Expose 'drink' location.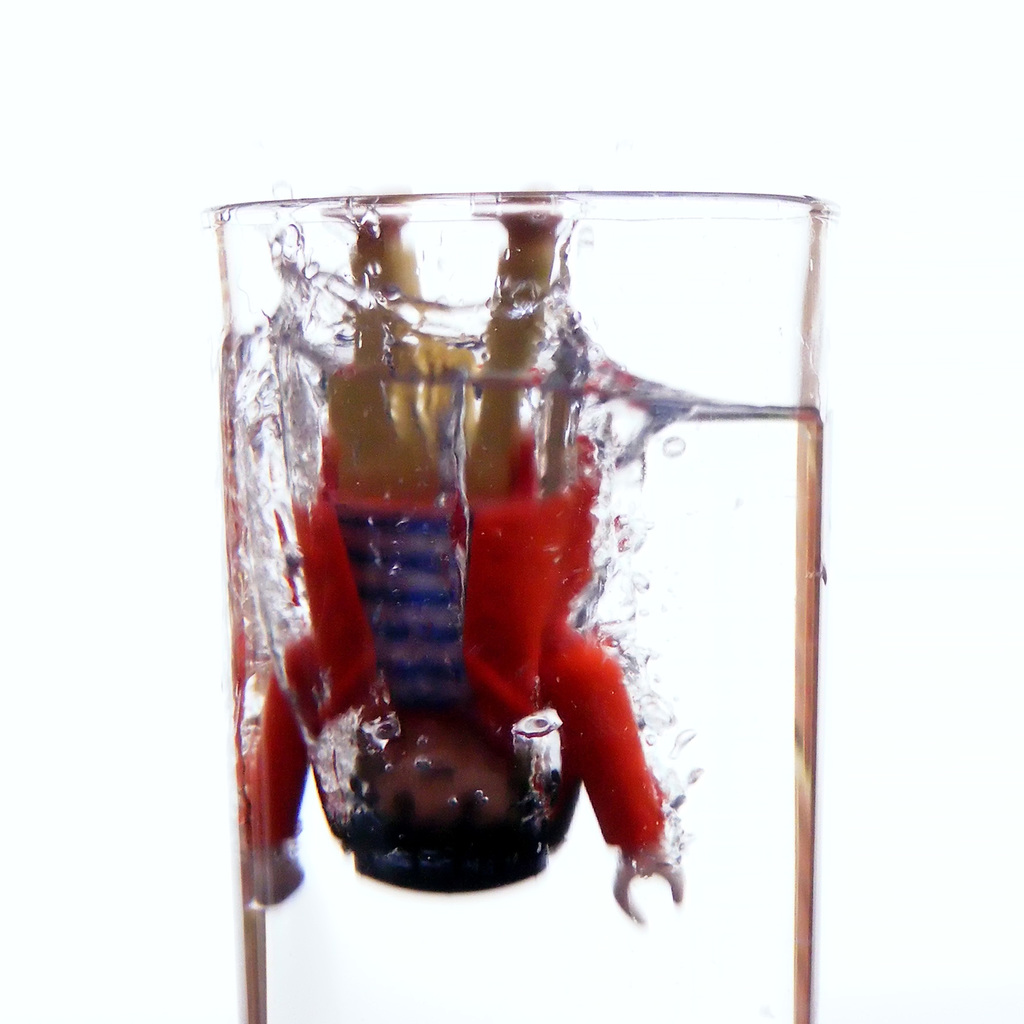
Exposed at select_region(222, 195, 823, 1023).
